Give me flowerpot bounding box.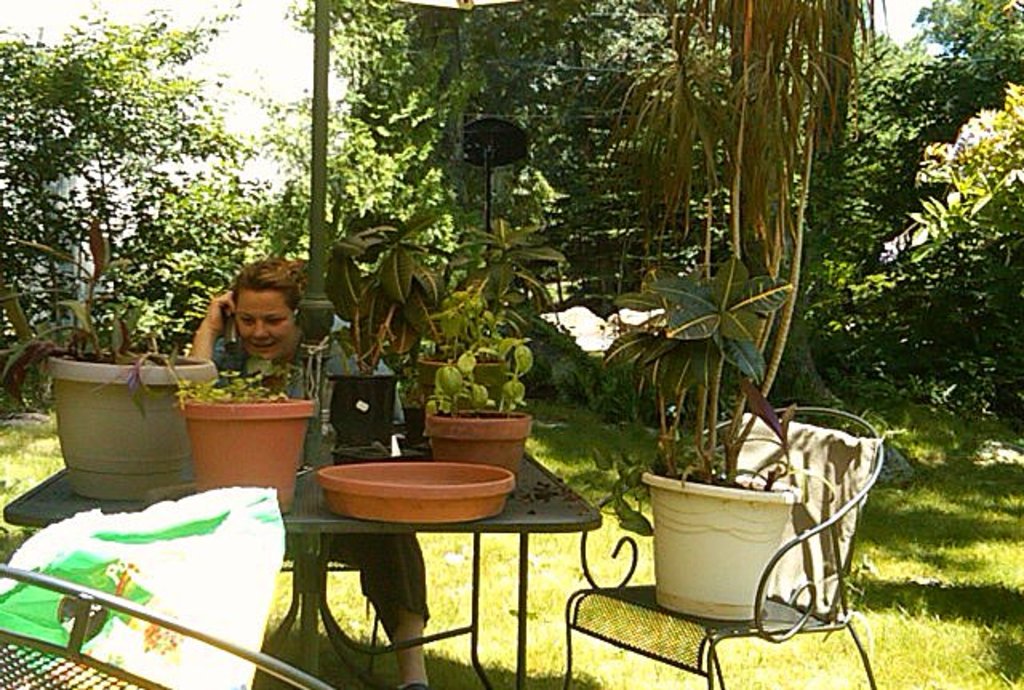
bbox=(328, 378, 403, 447).
